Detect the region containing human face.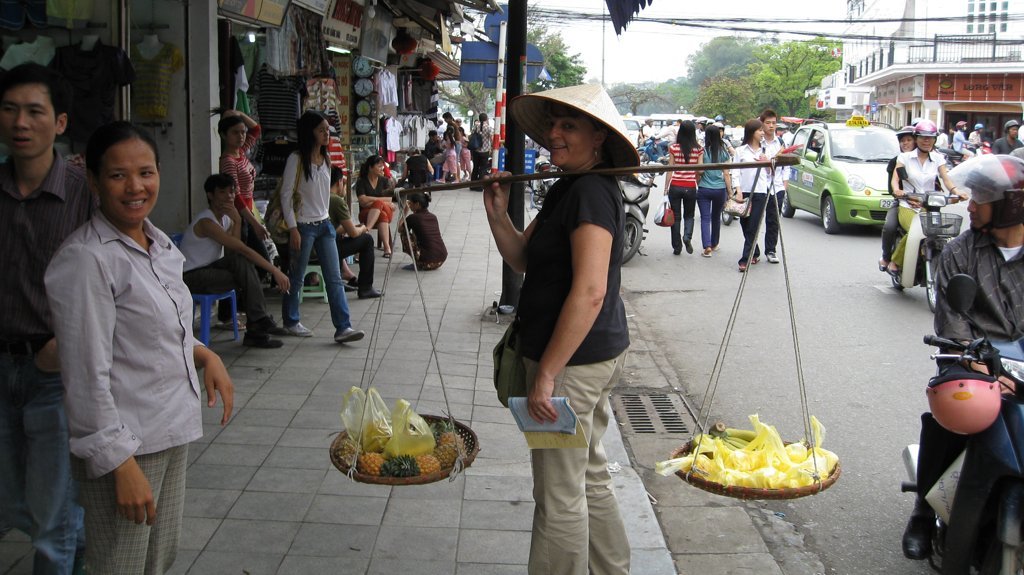
[x1=1006, y1=123, x2=1021, y2=139].
